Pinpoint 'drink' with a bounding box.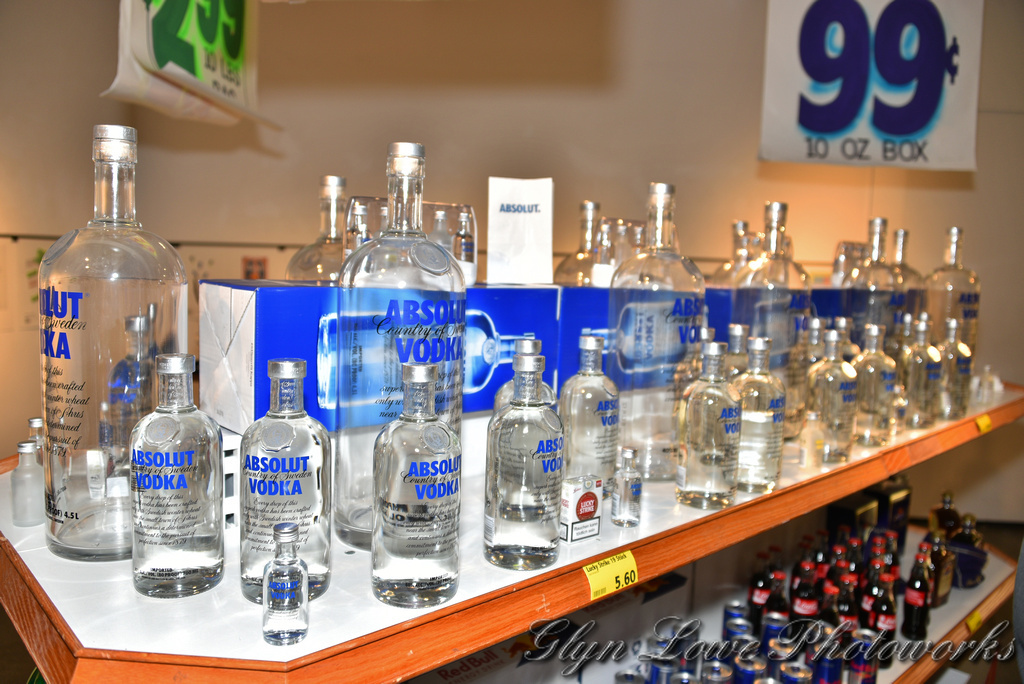
{"left": 121, "top": 367, "right": 212, "bottom": 610}.
